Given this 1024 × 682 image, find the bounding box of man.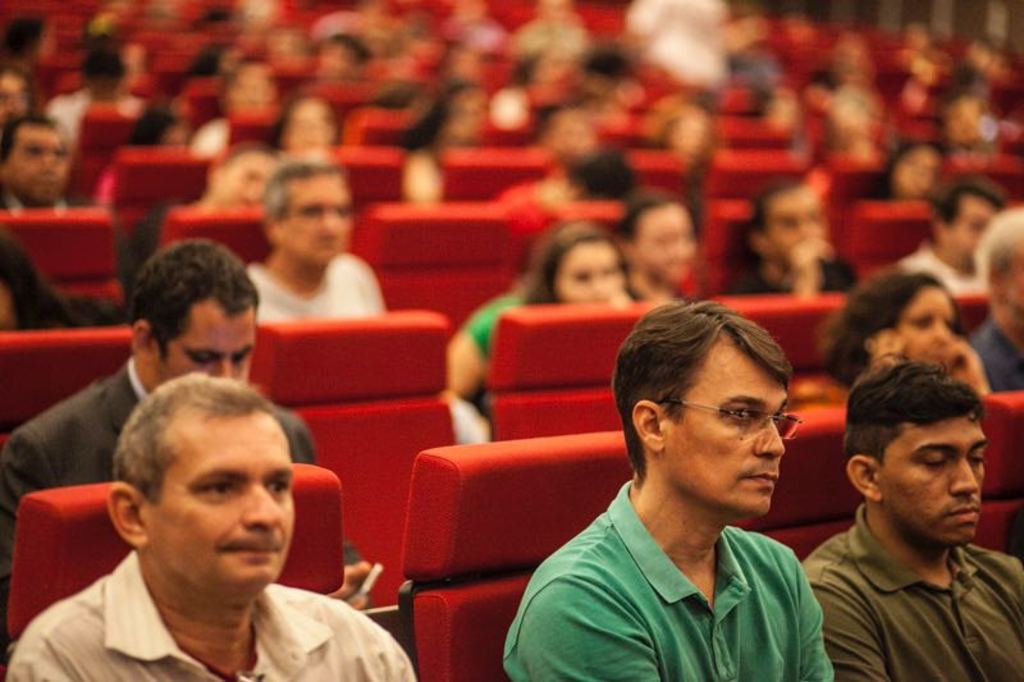
498:296:831:681.
